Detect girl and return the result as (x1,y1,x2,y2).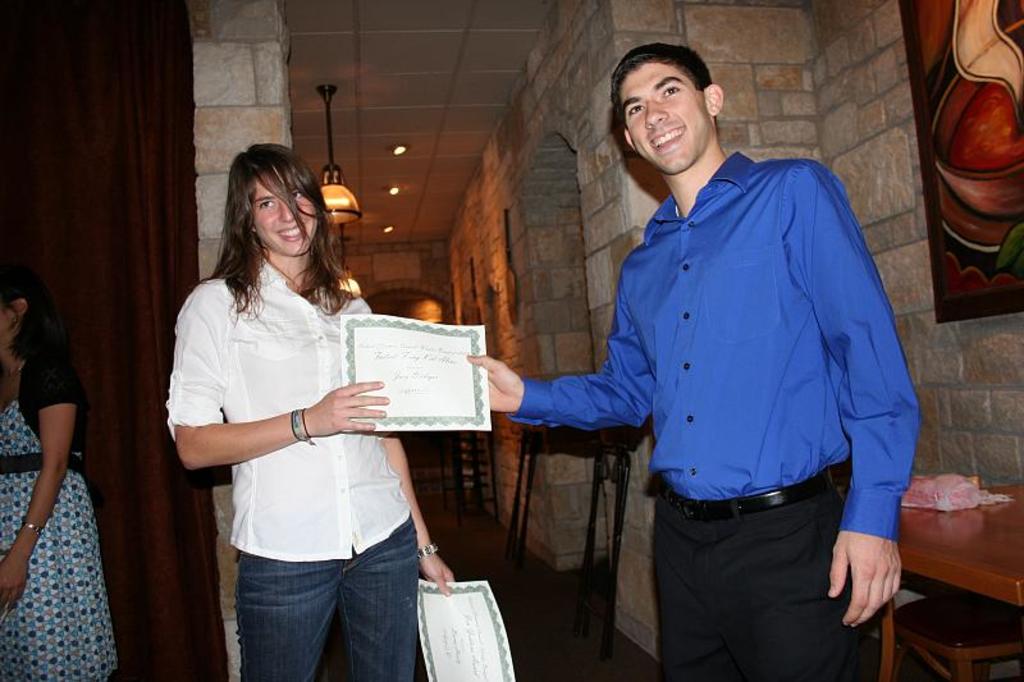
(163,137,452,681).
